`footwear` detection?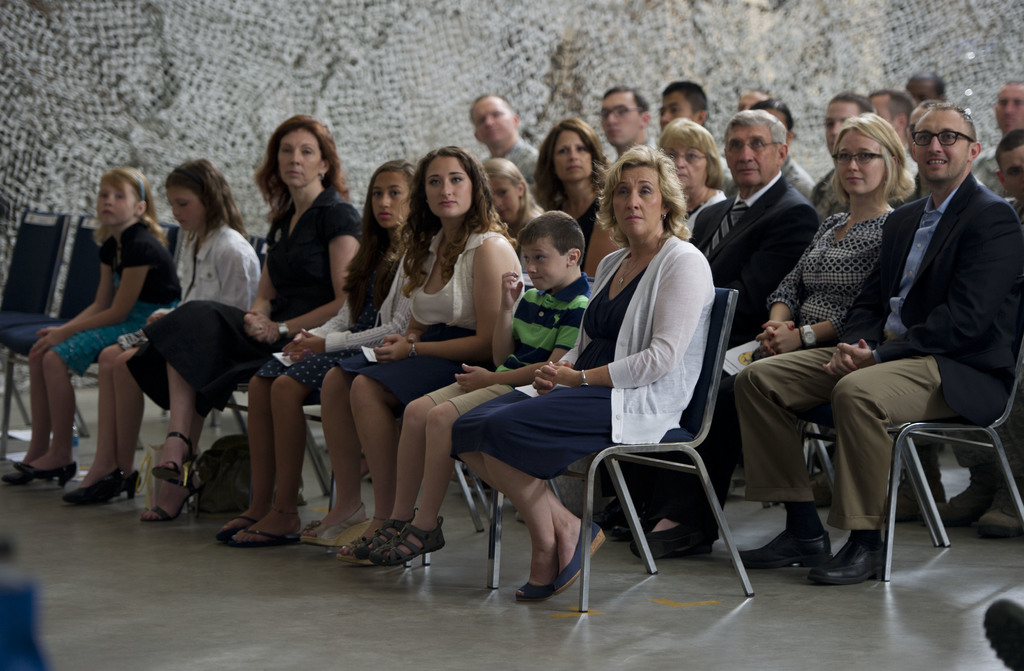
<region>733, 530, 832, 570</region>
